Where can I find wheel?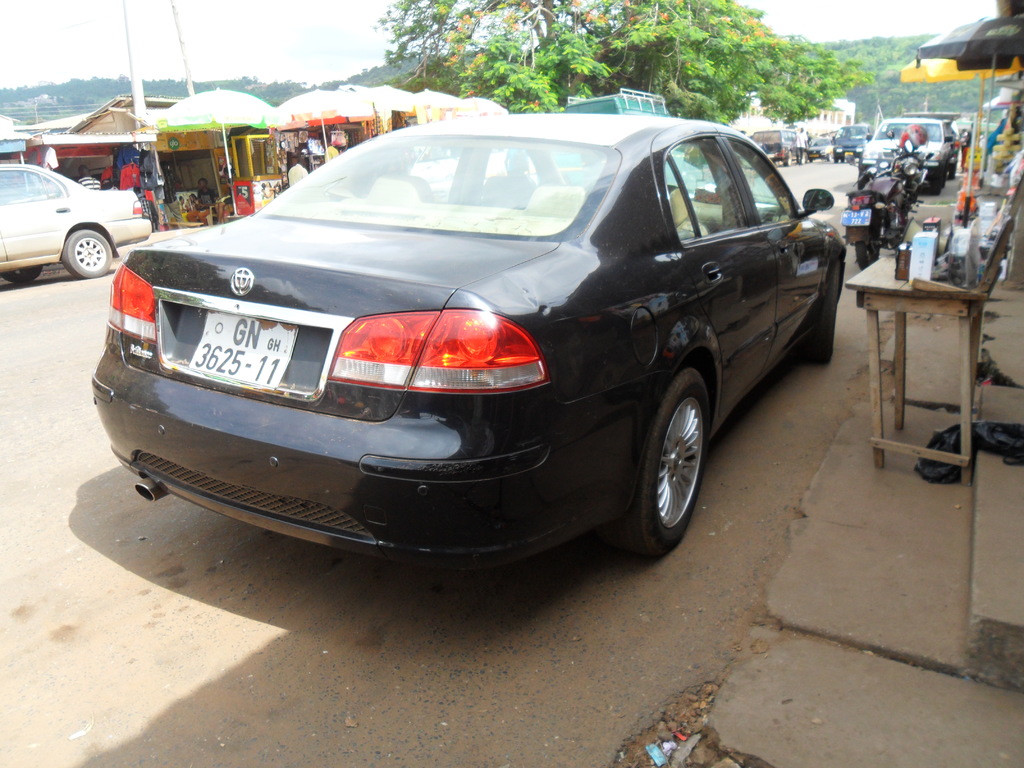
You can find it at 857, 170, 867, 190.
